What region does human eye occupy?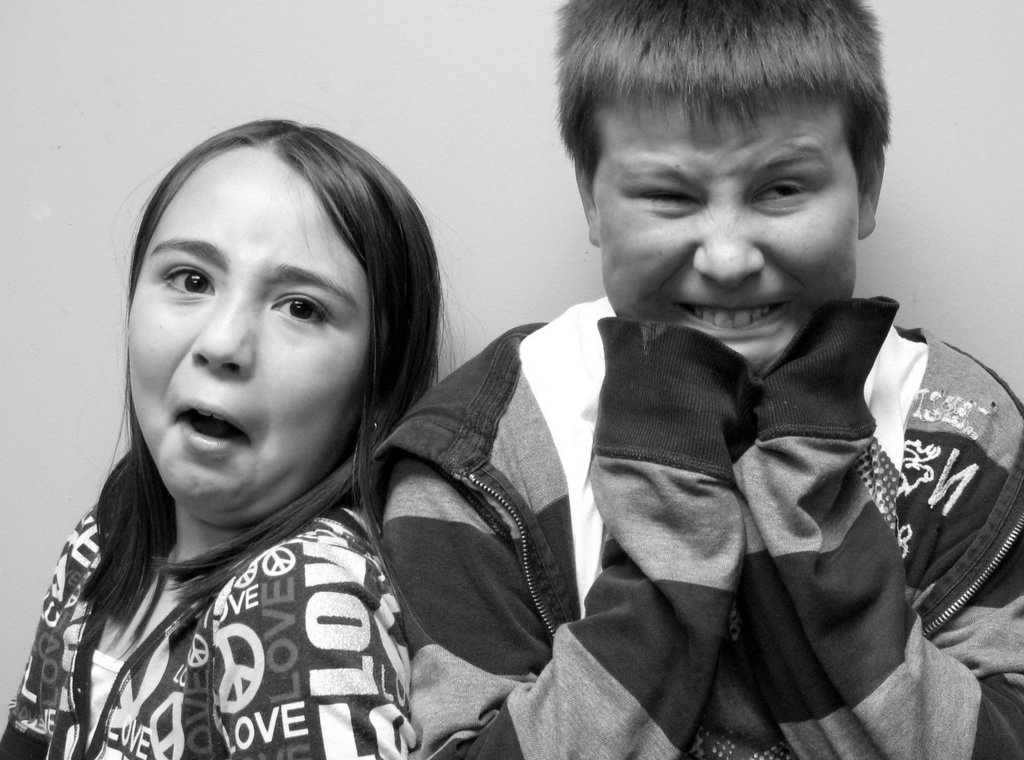
(743, 171, 810, 209).
